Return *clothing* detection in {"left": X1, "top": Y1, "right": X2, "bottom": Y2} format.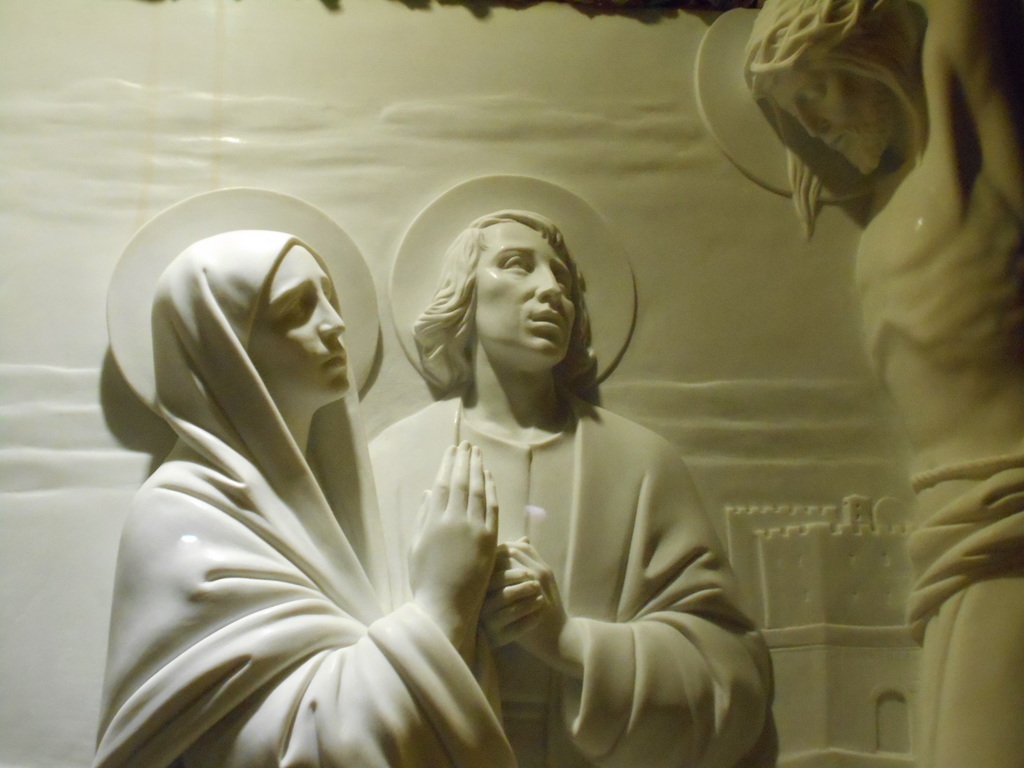
{"left": 83, "top": 227, "right": 523, "bottom": 767}.
